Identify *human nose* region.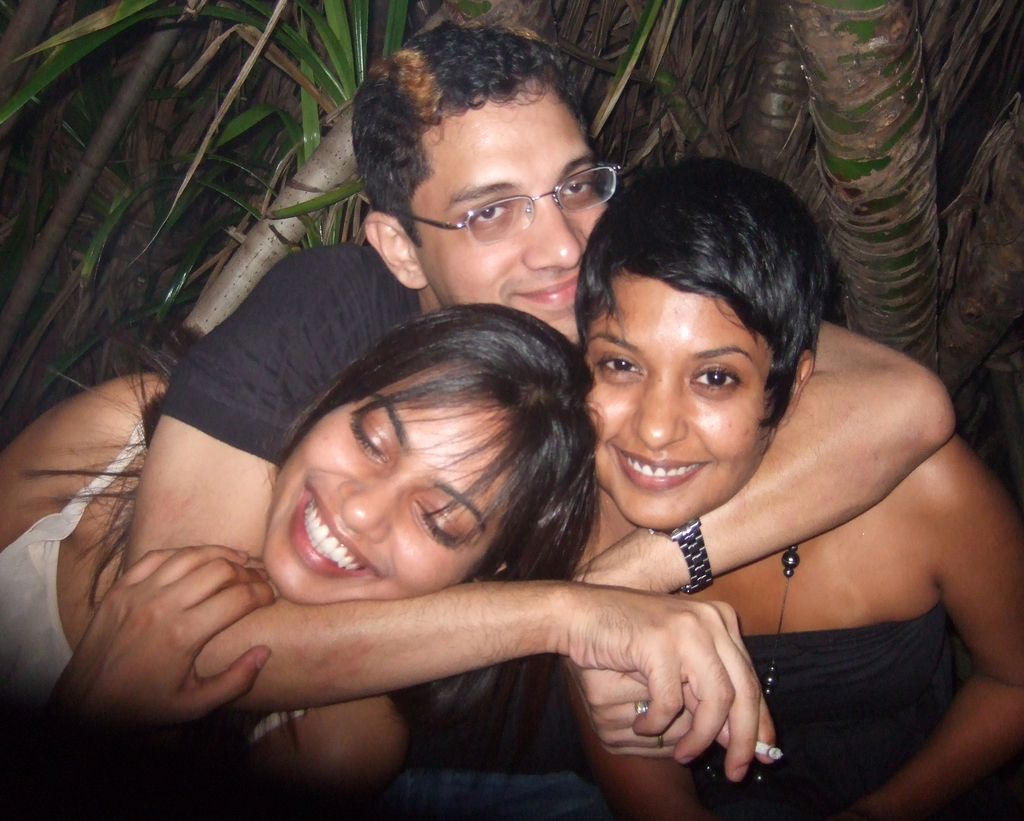
Region: (x1=520, y1=197, x2=589, y2=269).
